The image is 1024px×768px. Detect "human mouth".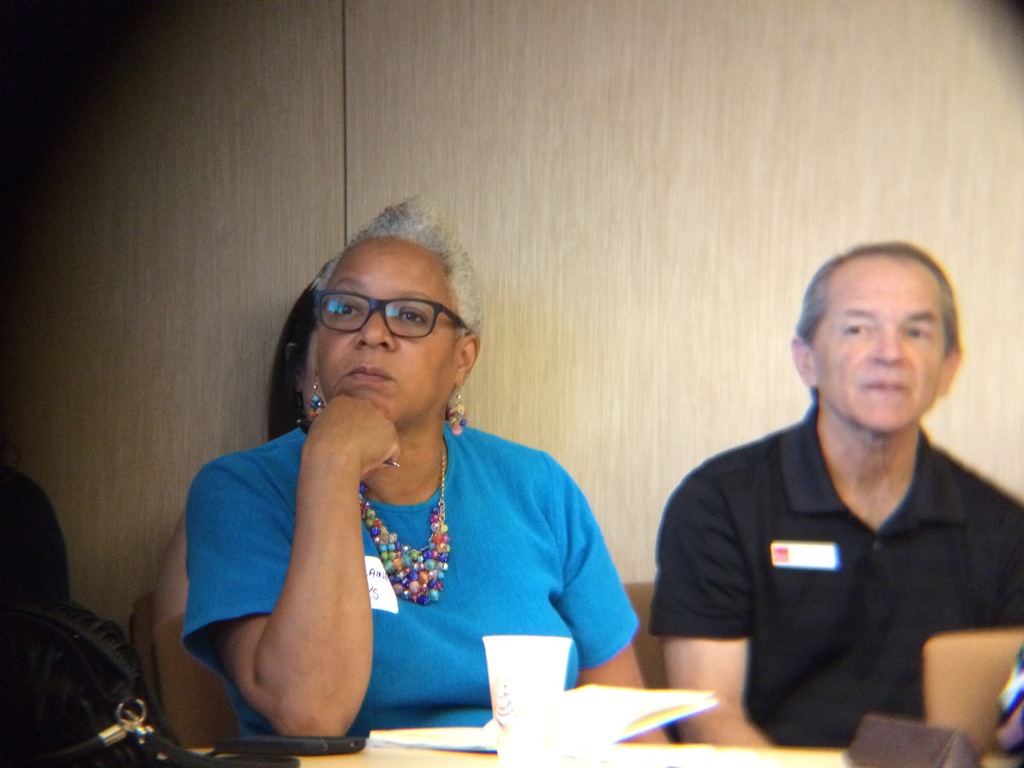
Detection: BBox(855, 381, 911, 396).
